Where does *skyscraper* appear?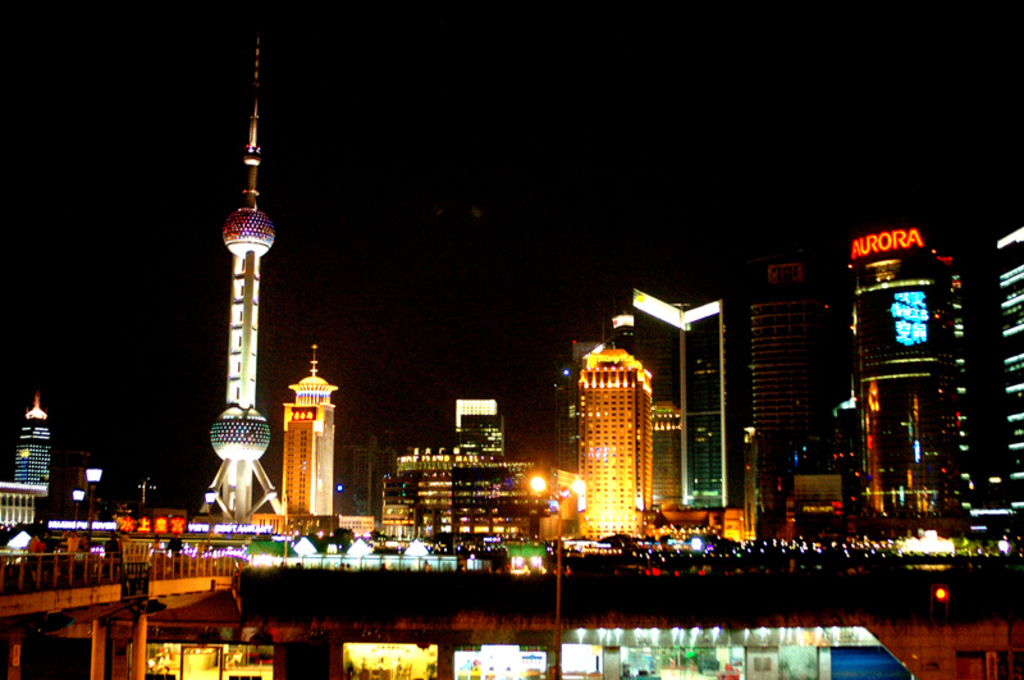
Appears at 634 292 733 507.
